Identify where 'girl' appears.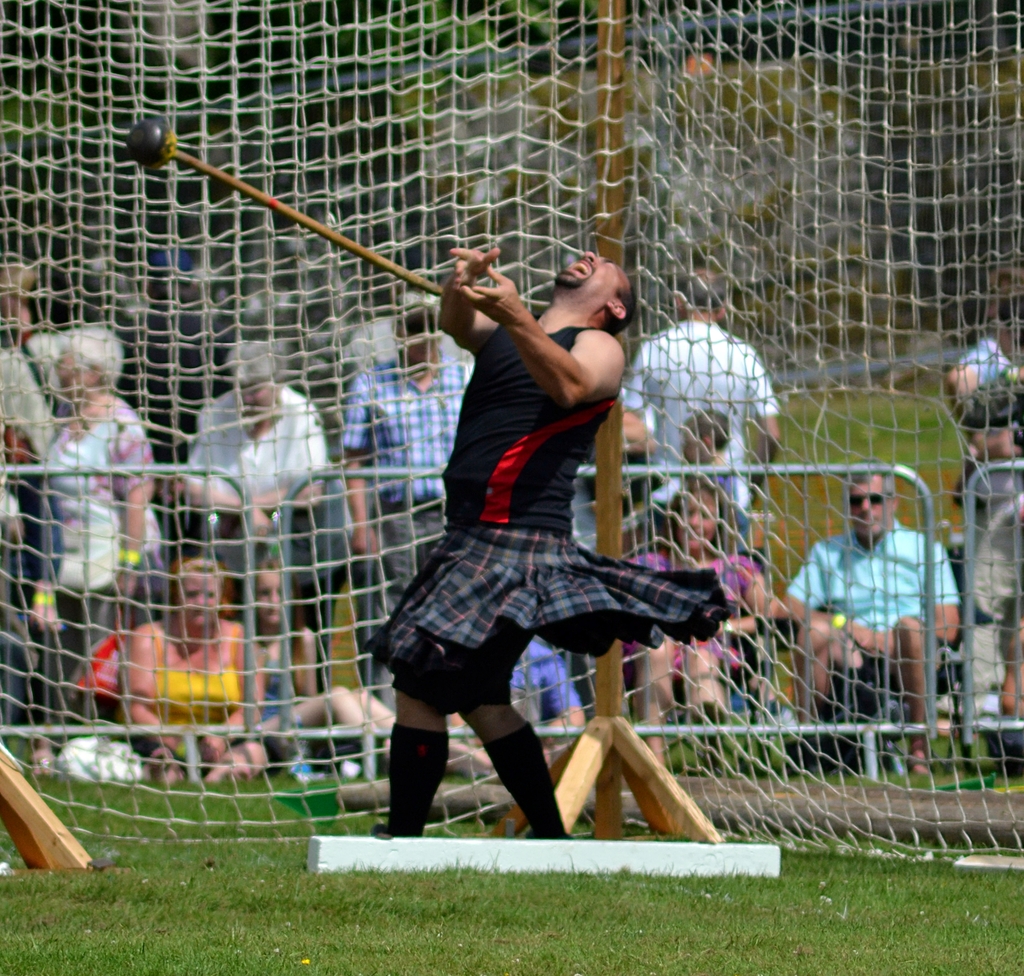
Appears at bbox(239, 557, 490, 773).
